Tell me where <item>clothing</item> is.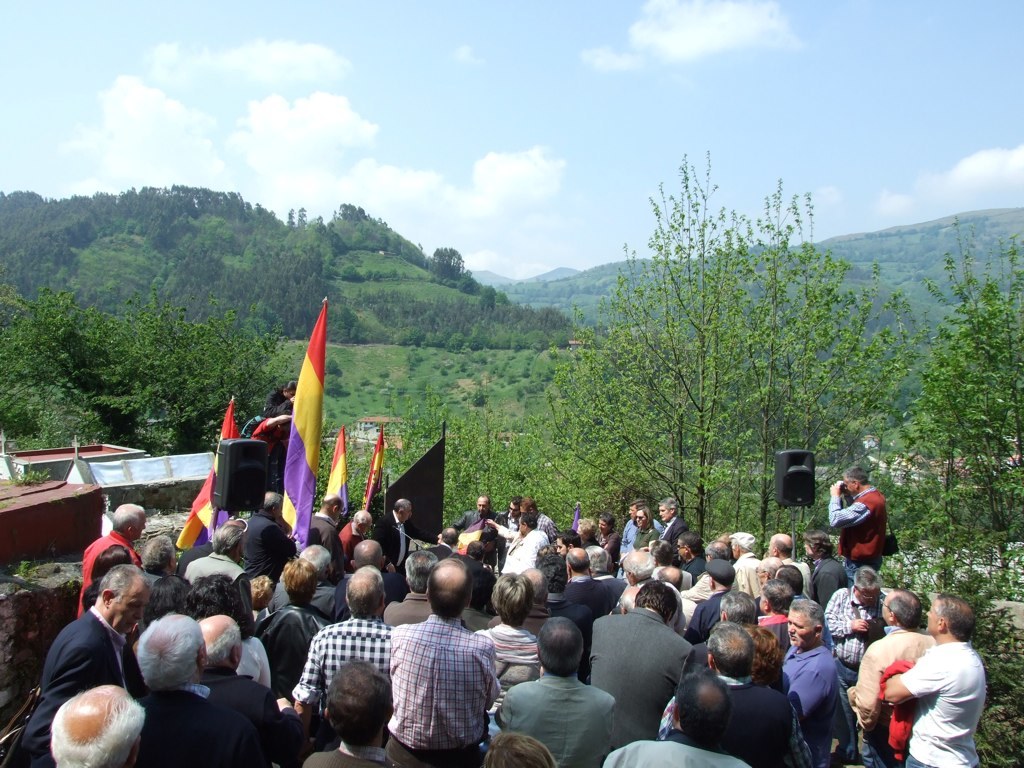
<item>clothing</item> is at select_region(854, 622, 935, 767).
